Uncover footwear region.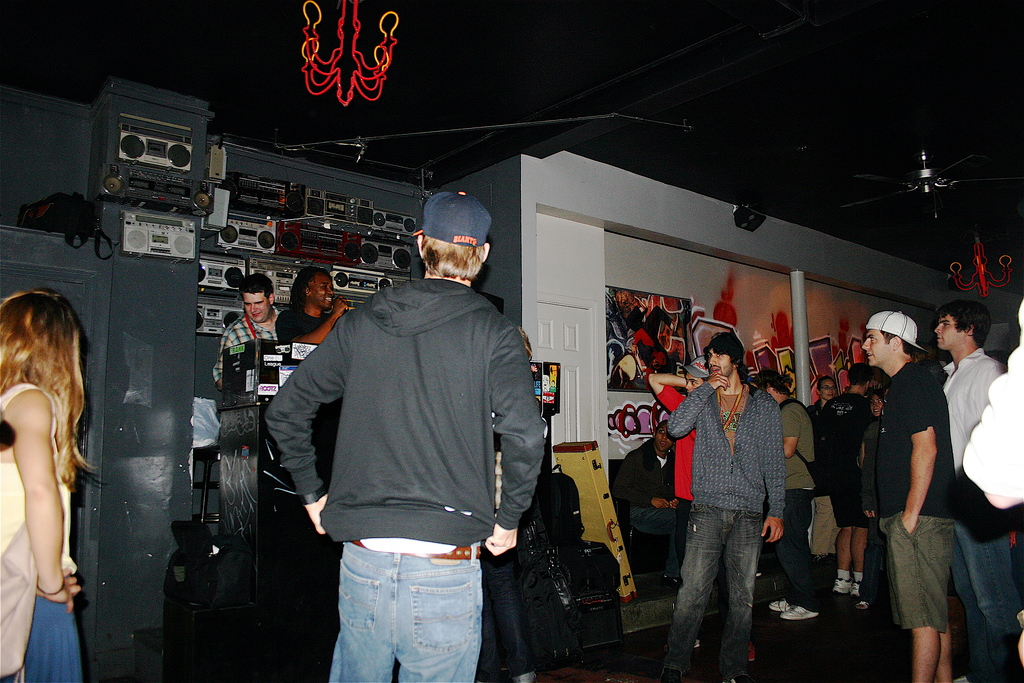
Uncovered: bbox=(852, 579, 860, 591).
